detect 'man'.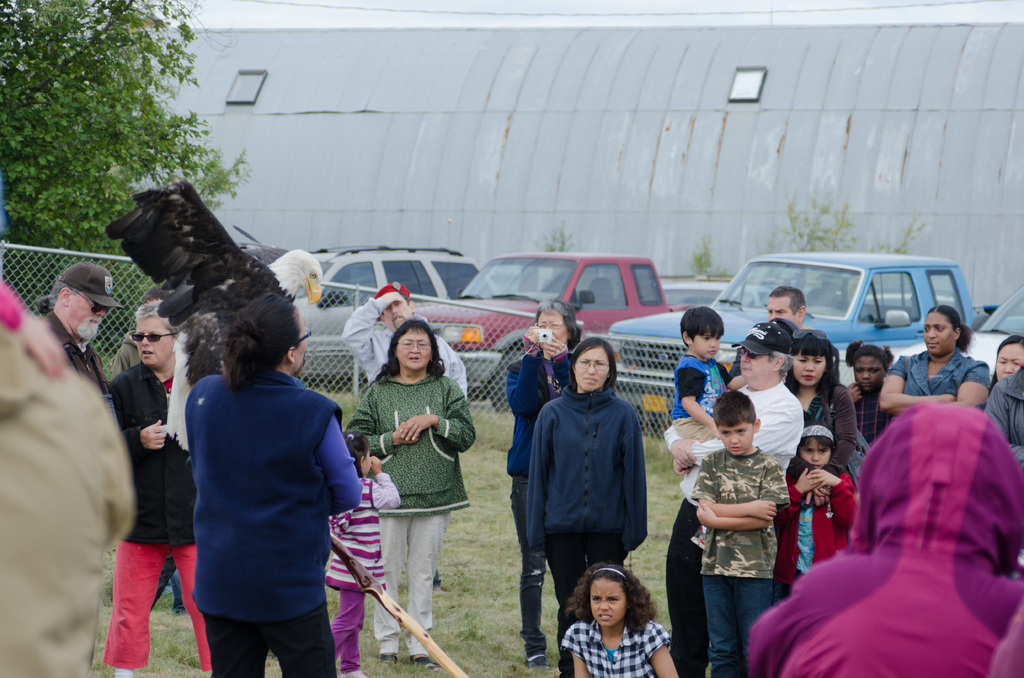
Detected at 338/285/468/582.
